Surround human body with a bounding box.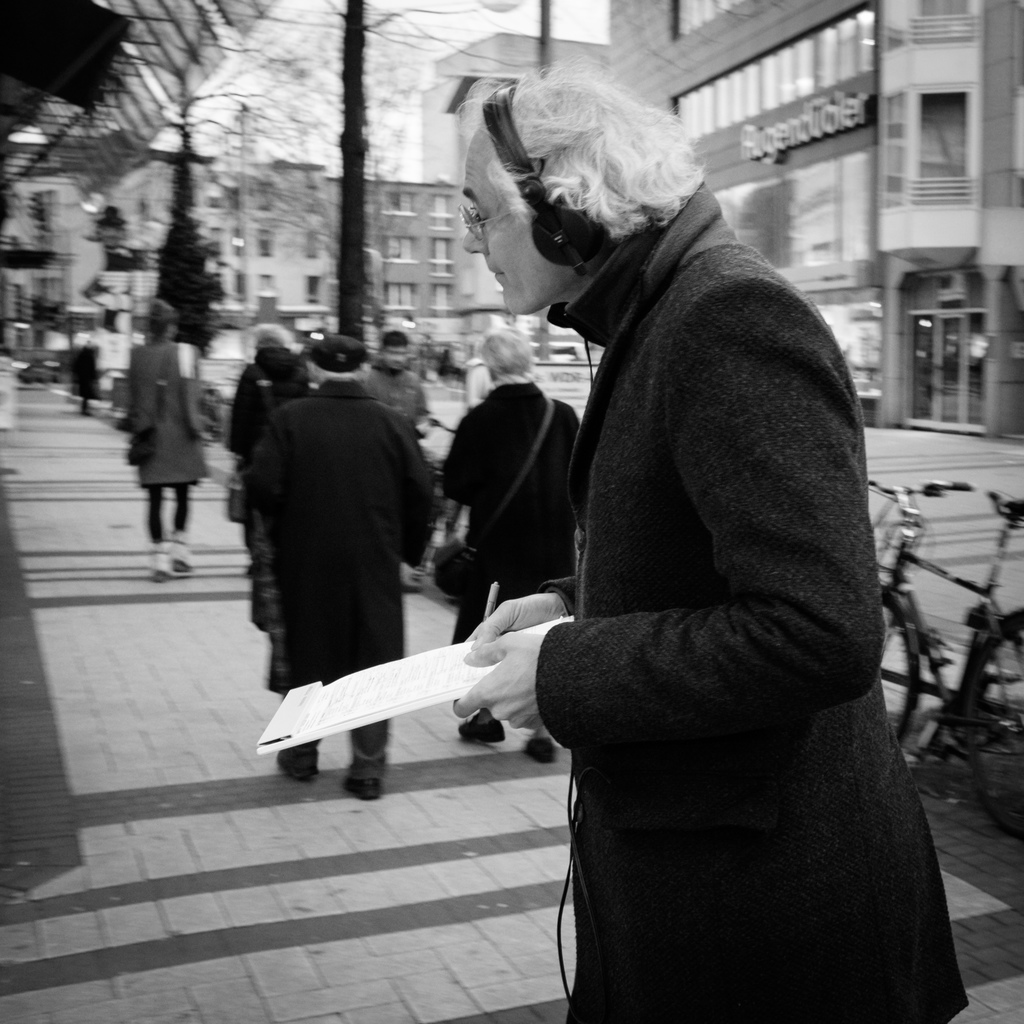
428 353 595 652.
